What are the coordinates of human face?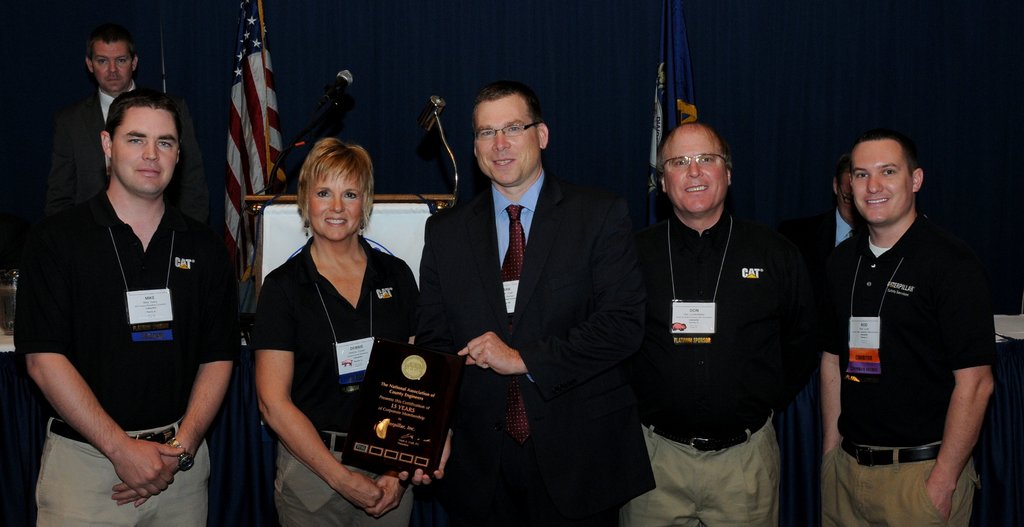
(x1=853, y1=141, x2=913, y2=228).
